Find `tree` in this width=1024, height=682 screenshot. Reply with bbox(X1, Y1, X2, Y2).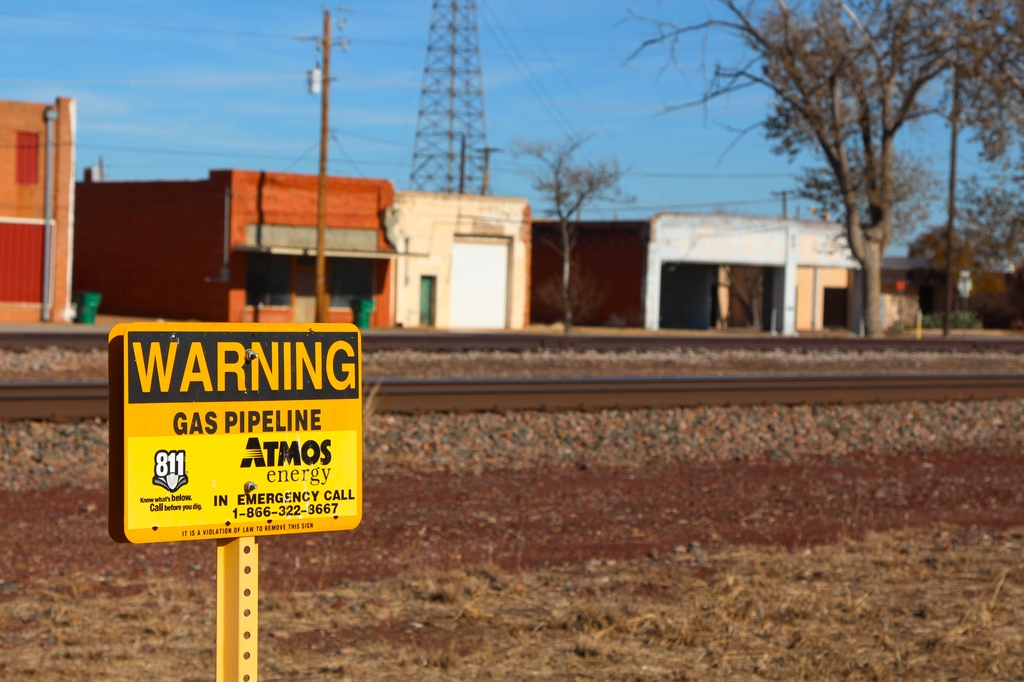
bbox(907, 220, 1005, 316).
